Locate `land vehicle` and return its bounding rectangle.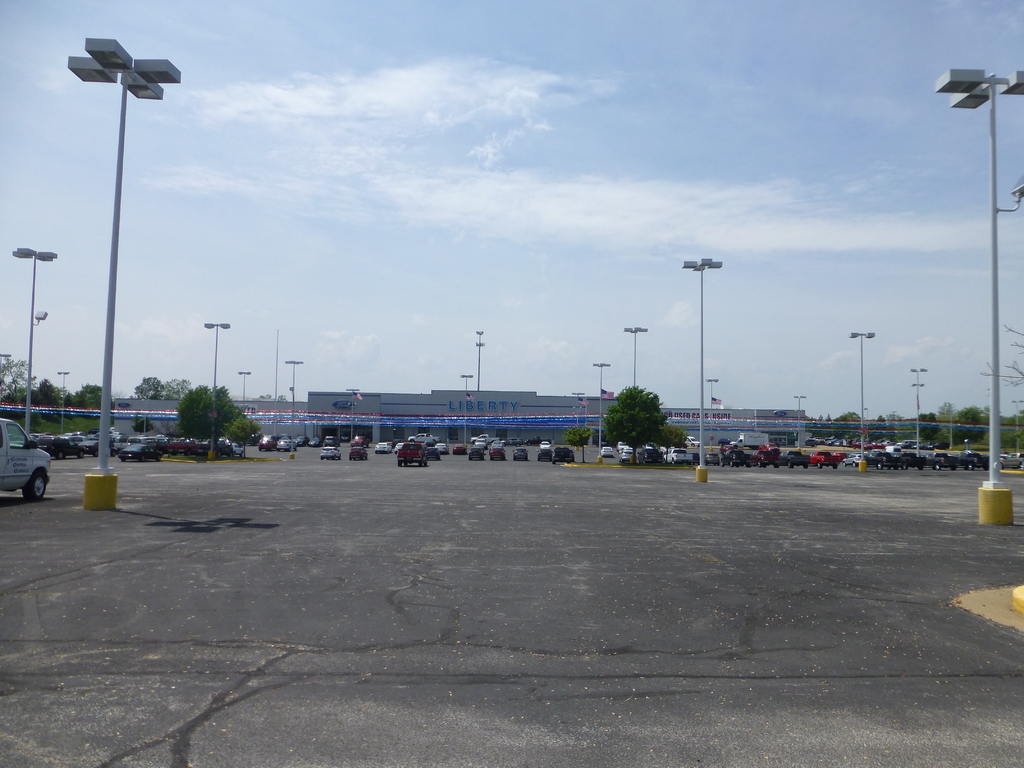
crop(783, 448, 813, 465).
